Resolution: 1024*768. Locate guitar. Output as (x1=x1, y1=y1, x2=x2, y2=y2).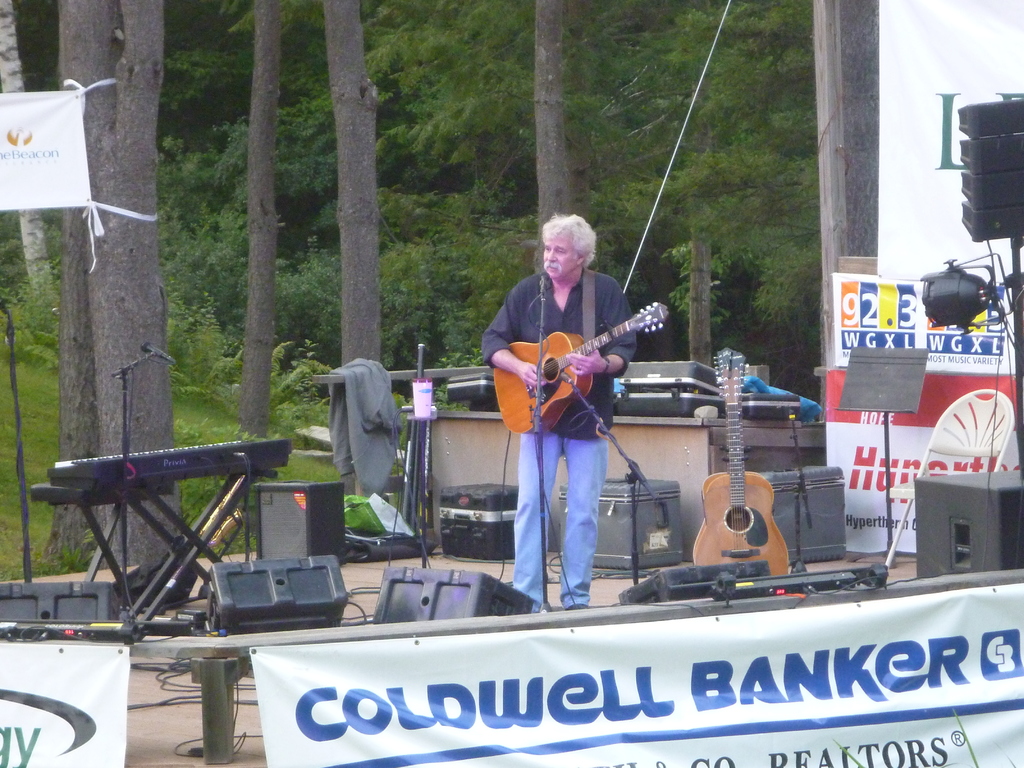
(x1=490, y1=300, x2=668, y2=438).
